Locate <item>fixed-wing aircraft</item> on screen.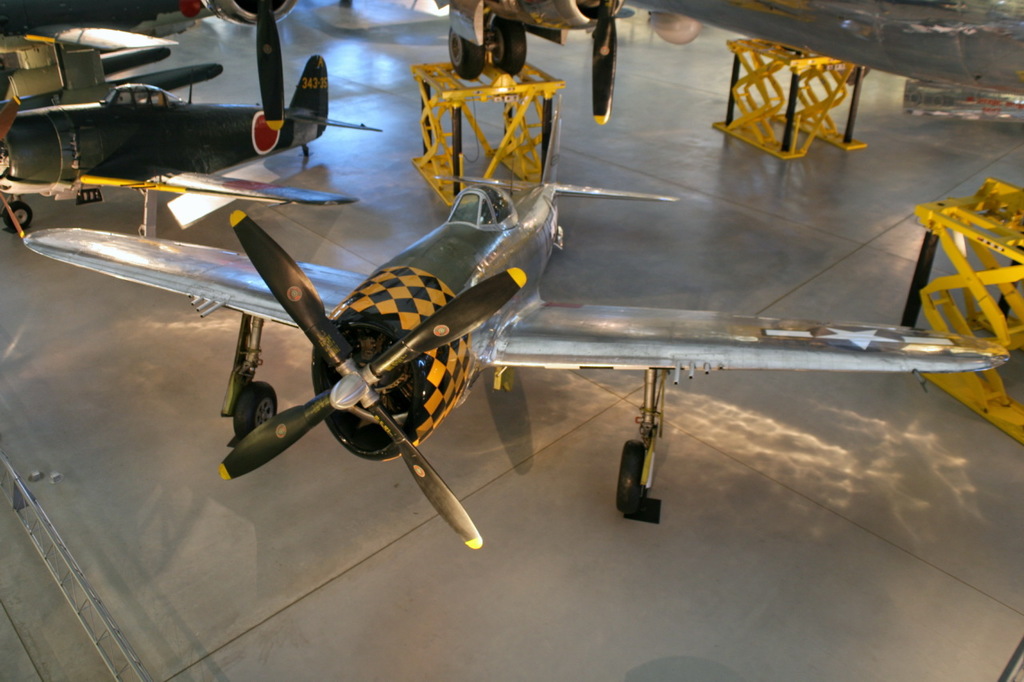
On screen at bbox=[0, 55, 389, 225].
